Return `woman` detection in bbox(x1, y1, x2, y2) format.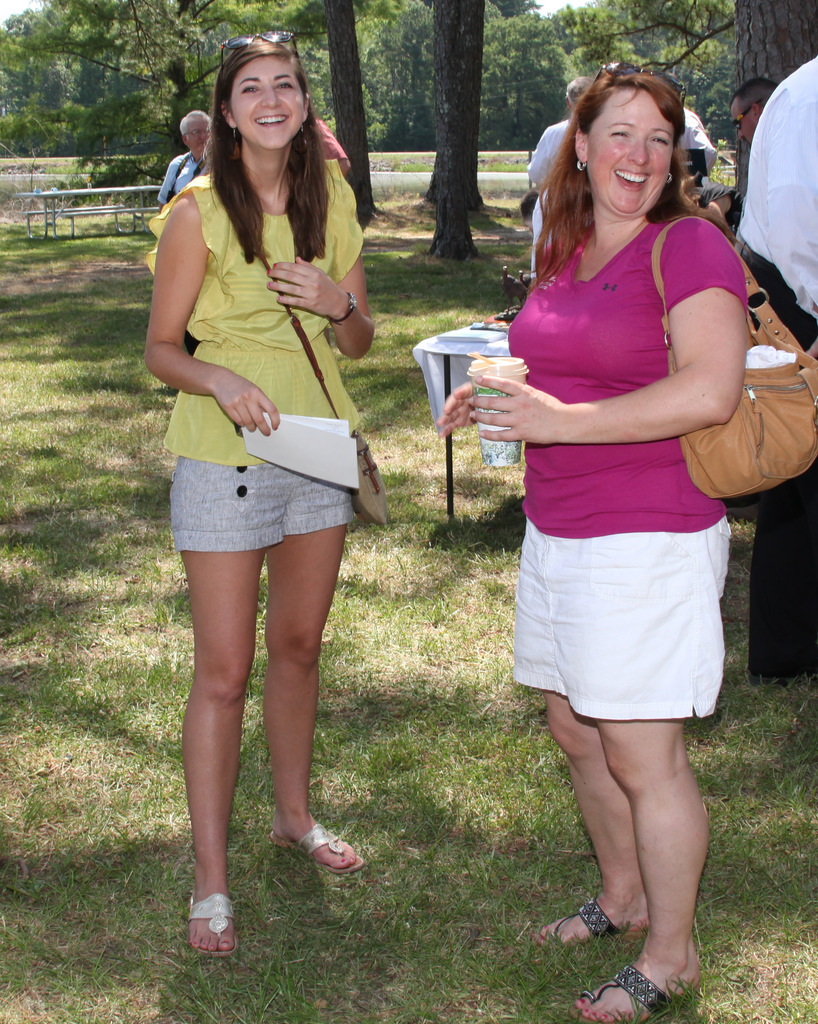
bbox(147, 12, 403, 894).
